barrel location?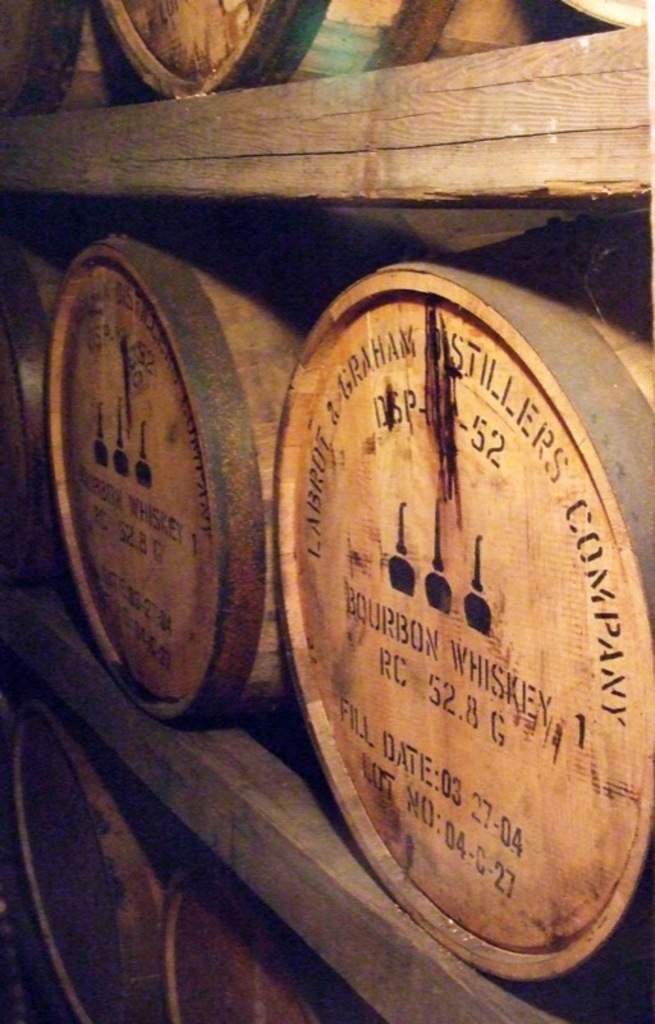
locate(150, 827, 374, 1023)
